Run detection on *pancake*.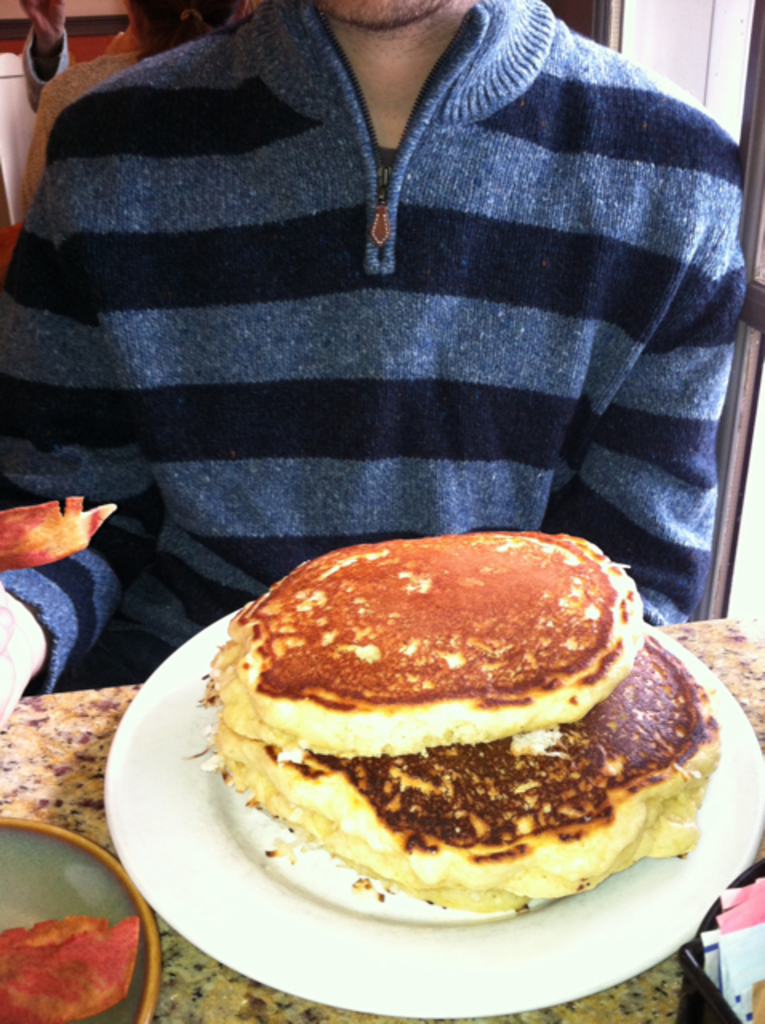
Result: 205/624/720/920.
